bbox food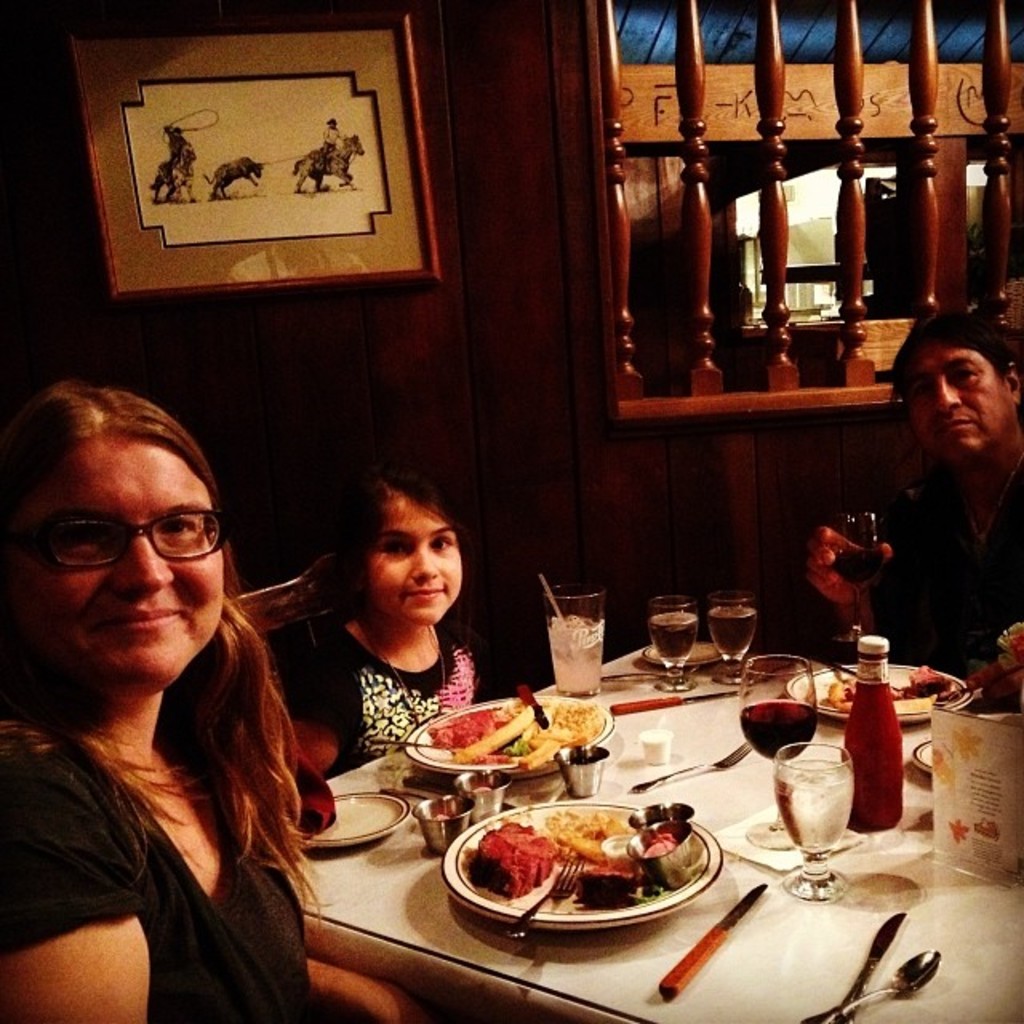
box=[819, 653, 962, 720]
